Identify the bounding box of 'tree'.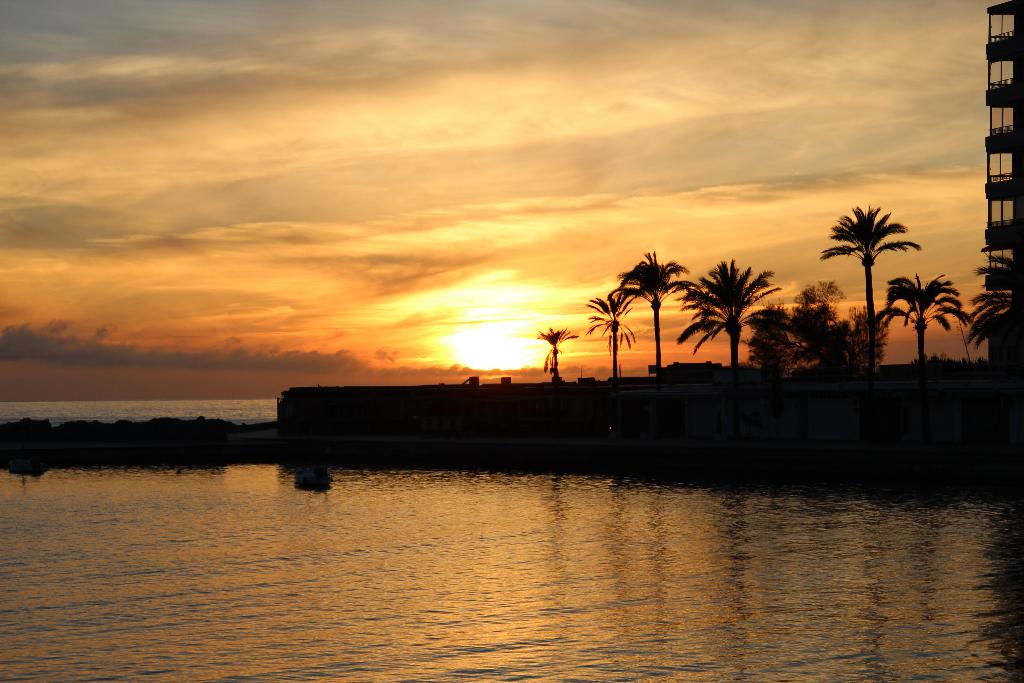
(left=676, top=255, right=771, bottom=374).
